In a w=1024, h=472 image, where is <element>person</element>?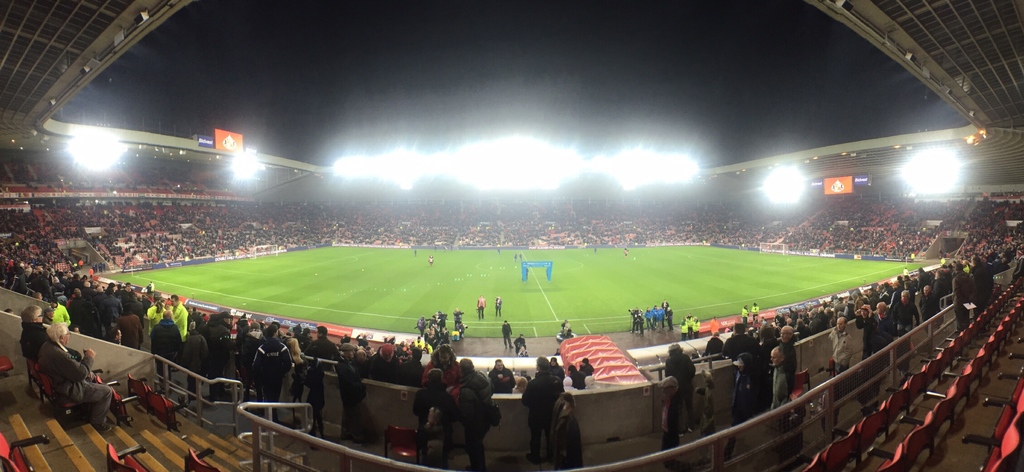
bbox(71, 325, 79, 333).
